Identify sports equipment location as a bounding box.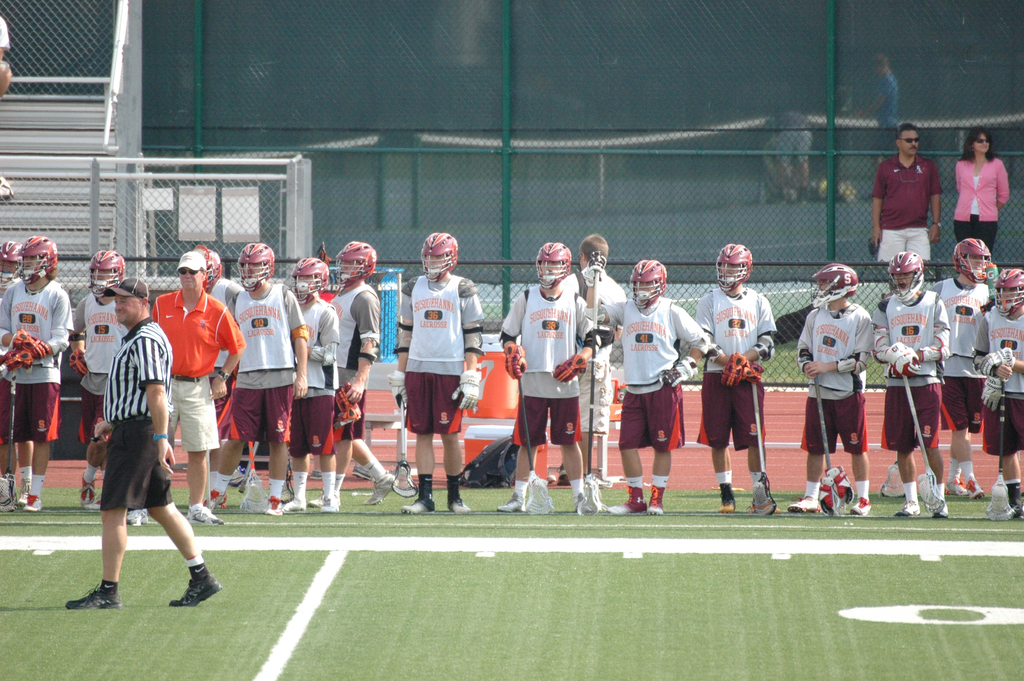
x1=202, y1=249, x2=221, y2=295.
